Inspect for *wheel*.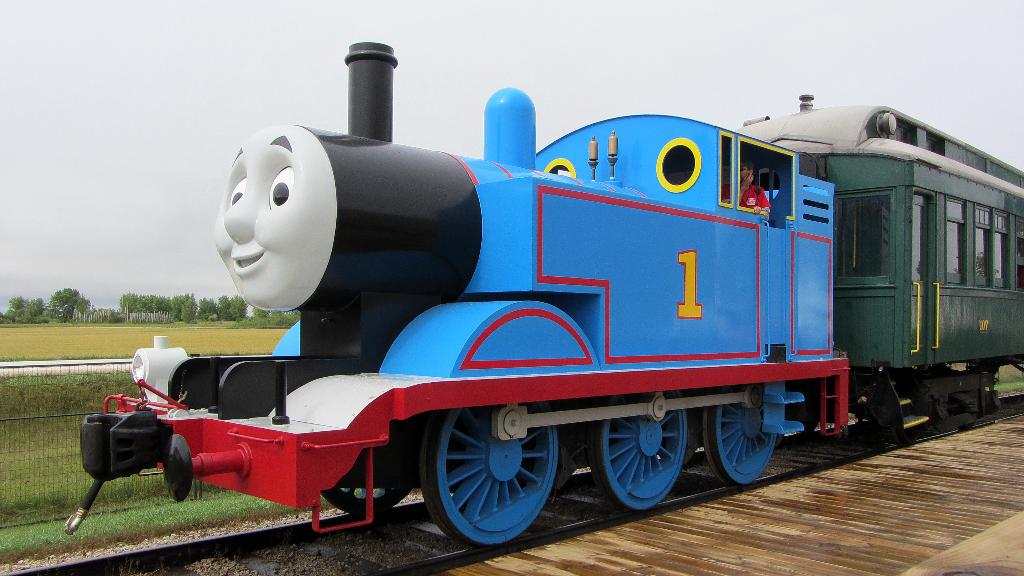
Inspection: box=[419, 399, 561, 549].
